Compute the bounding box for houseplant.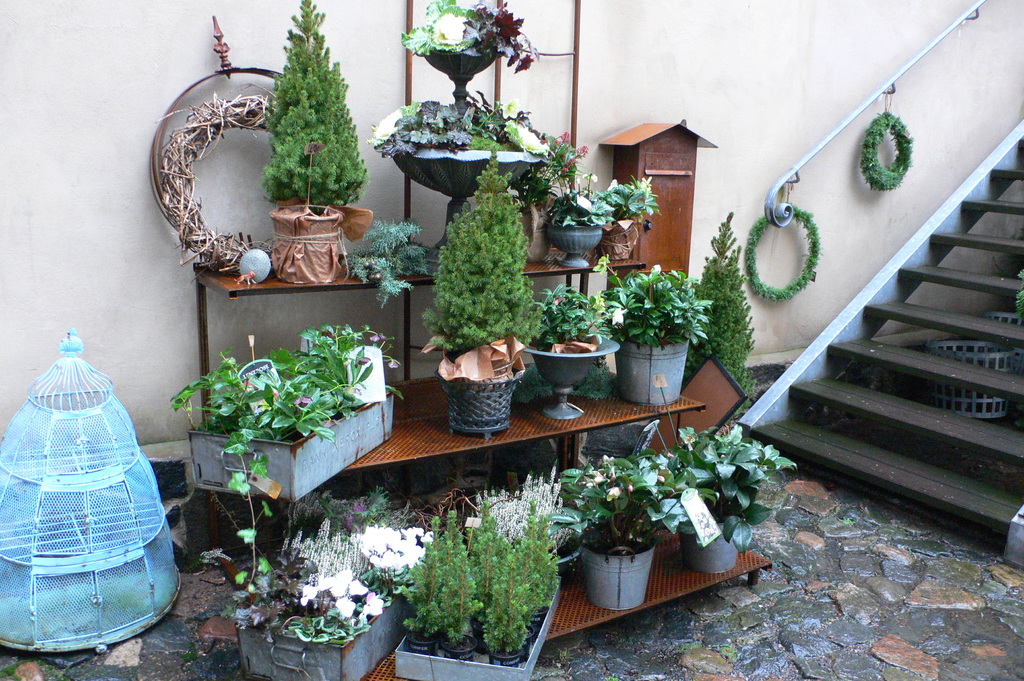
bbox=[382, 481, 567, 680].
